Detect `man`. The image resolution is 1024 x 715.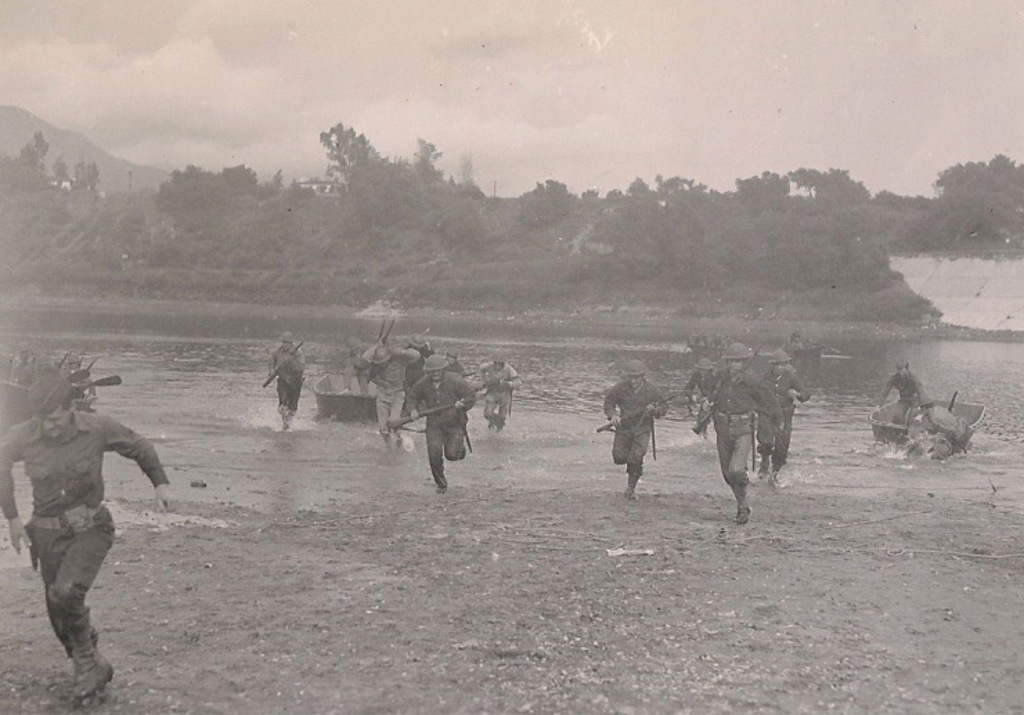
box(469, 350, 522, 429).
